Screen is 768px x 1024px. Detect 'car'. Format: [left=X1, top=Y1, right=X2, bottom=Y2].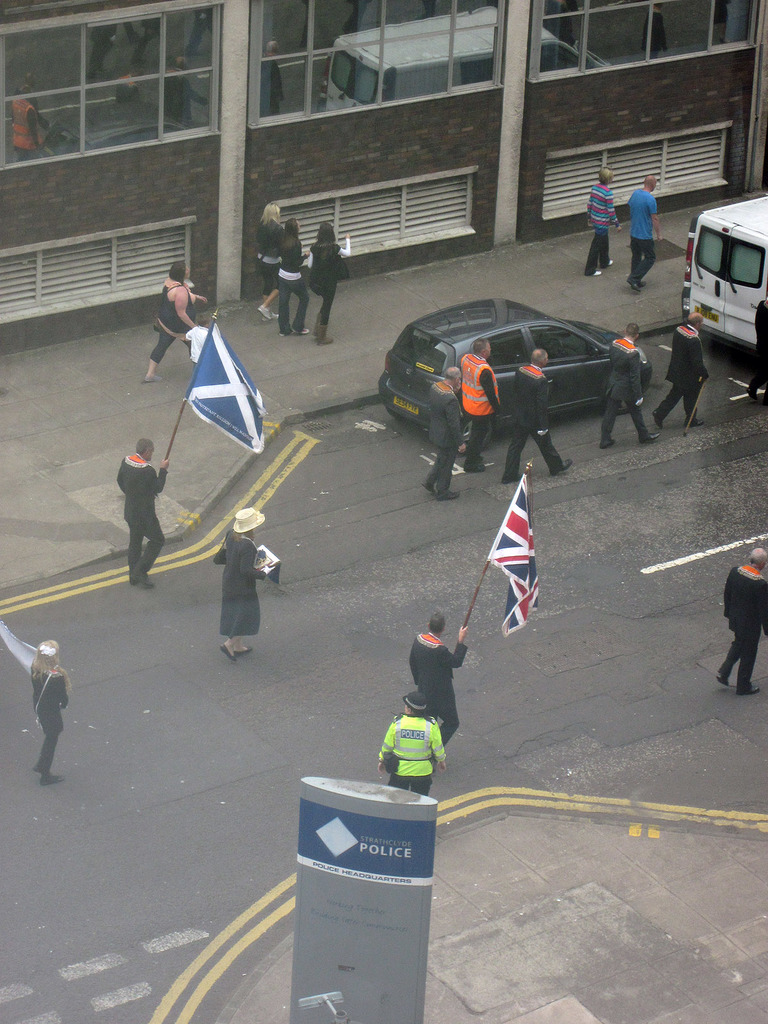
[left=373, top=292, right=651, bottom=458].
